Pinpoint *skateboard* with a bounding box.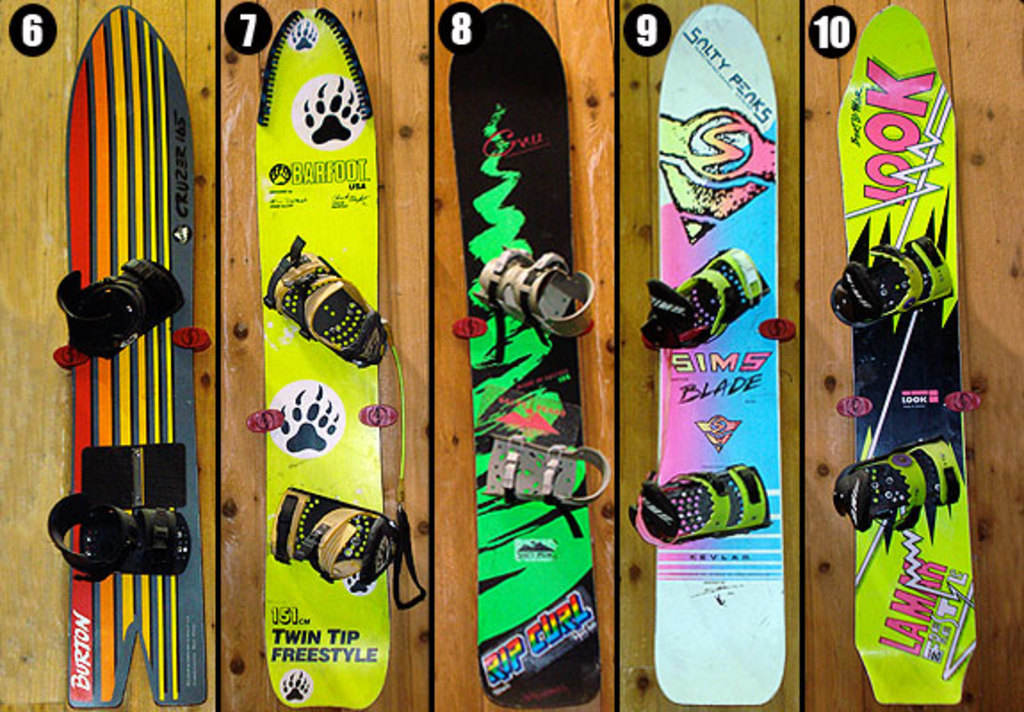
(648, 5, 785, 705).
